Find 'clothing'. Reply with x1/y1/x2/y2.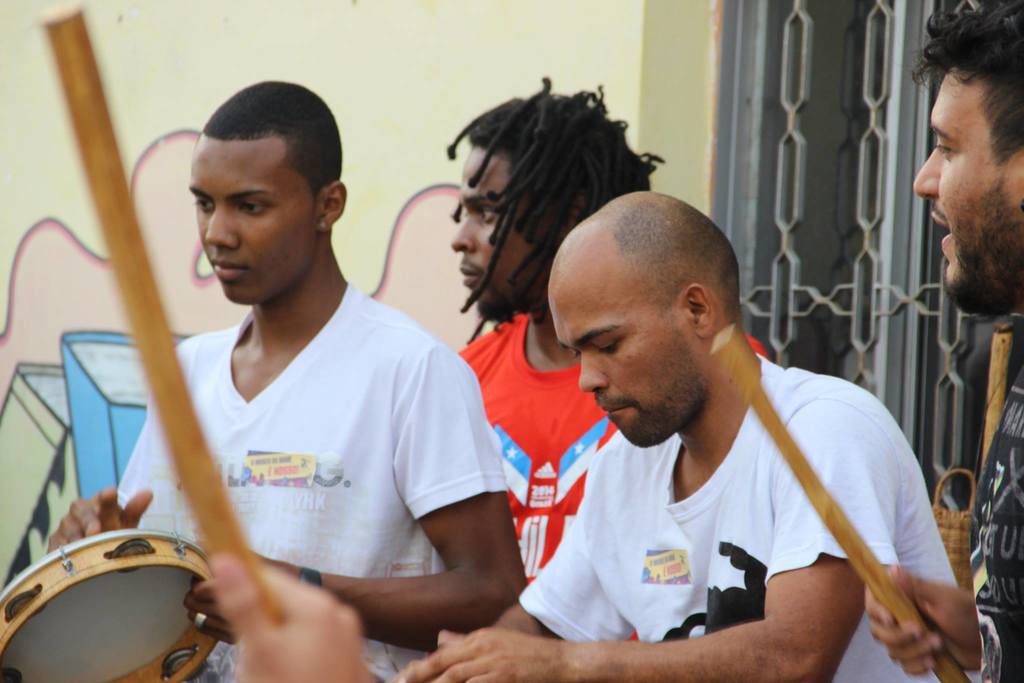
460/314/618/583.
